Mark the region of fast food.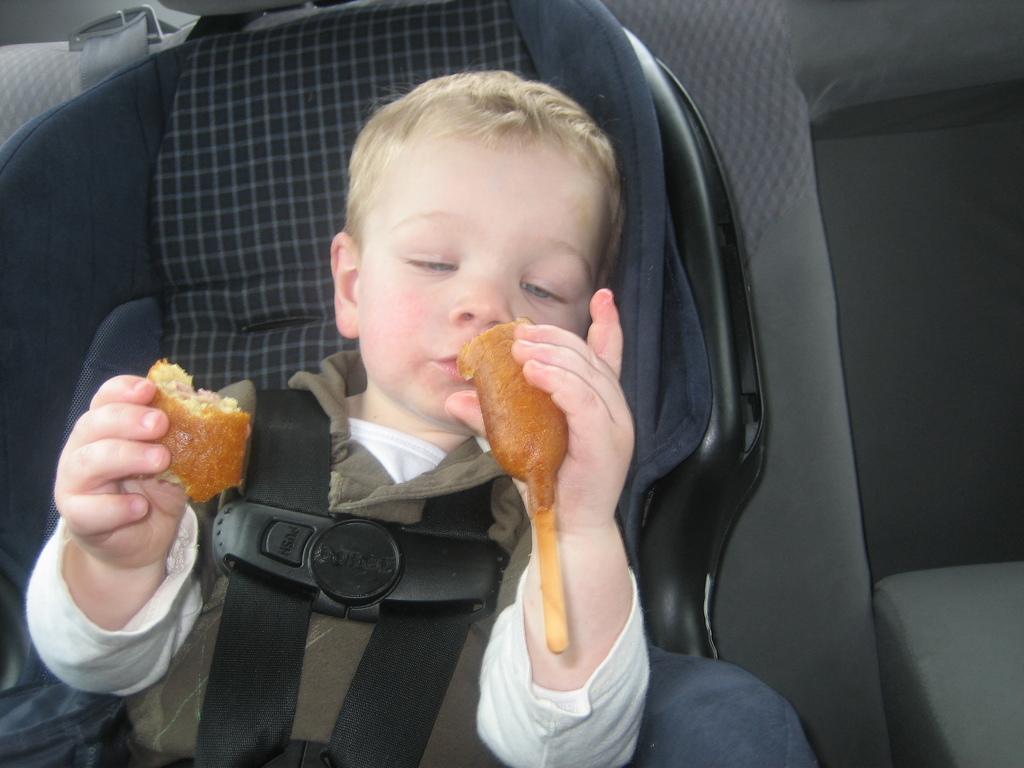
Region: crop(457, 324, 576, 502).
